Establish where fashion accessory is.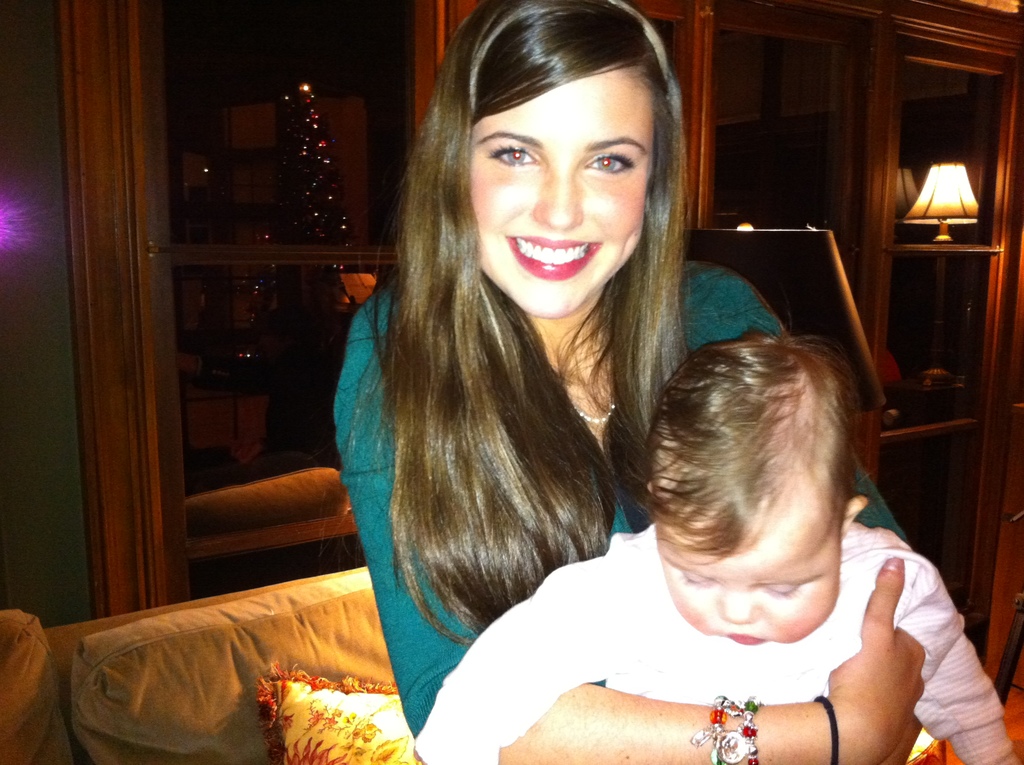
Established at bbox=(689, 693, 763, 764).
